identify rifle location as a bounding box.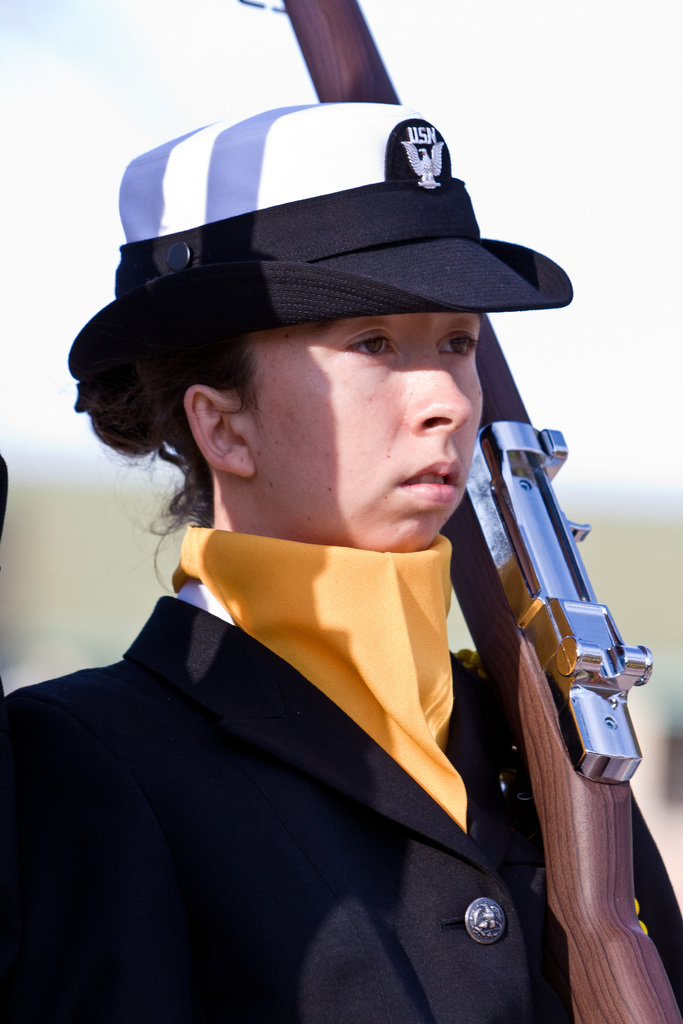
295 36 680 1014.
